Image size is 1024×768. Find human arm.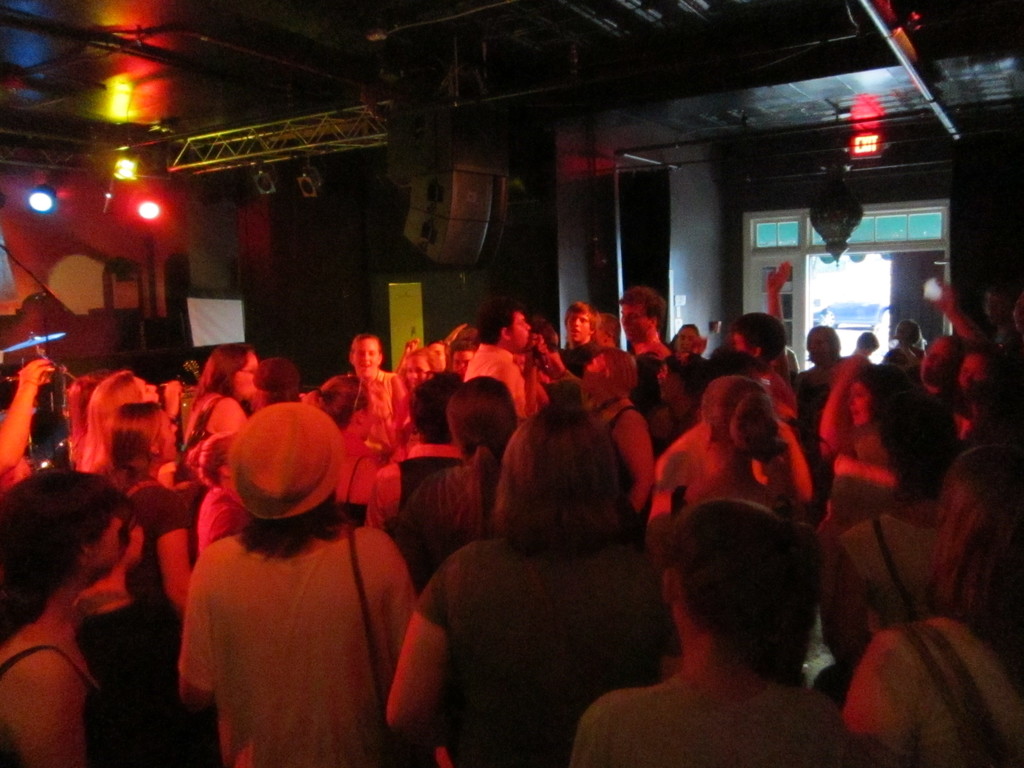
x1=623 y1=419 x2=657 y2=497.
